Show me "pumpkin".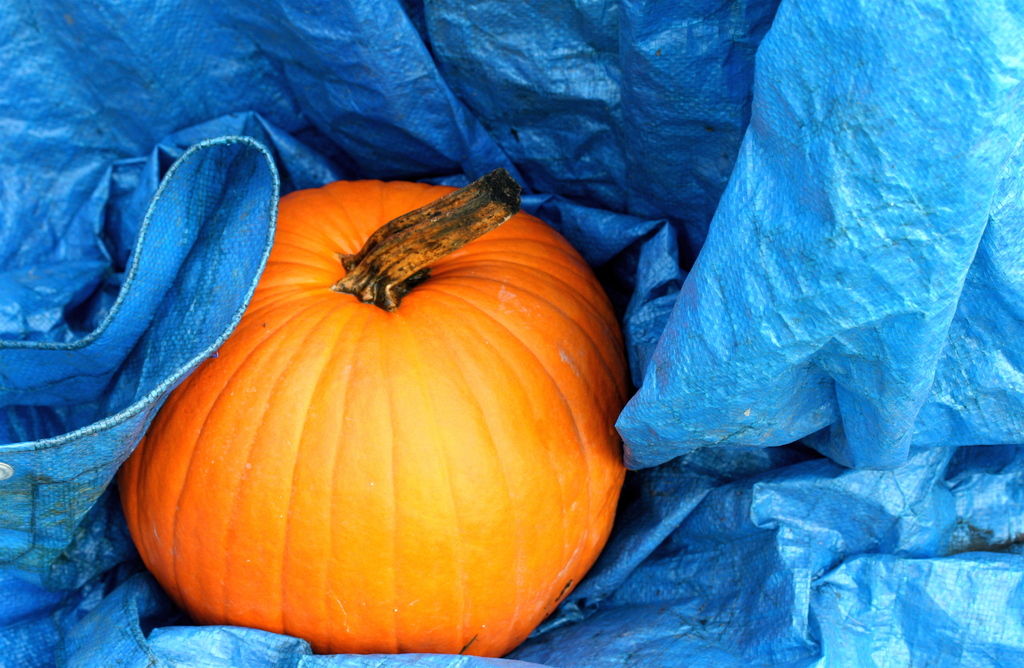
"pumpkin" is here: select_region(124, 165, 628, 656).
